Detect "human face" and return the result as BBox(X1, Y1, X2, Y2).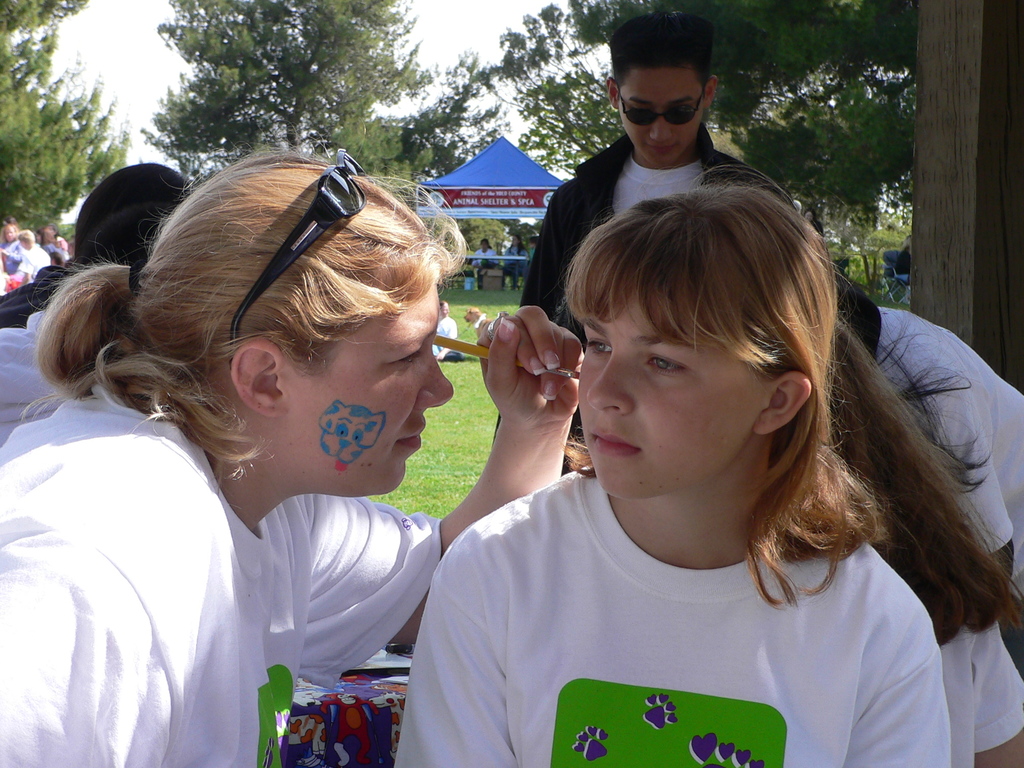
BBox(265, 277, 474, 498).
